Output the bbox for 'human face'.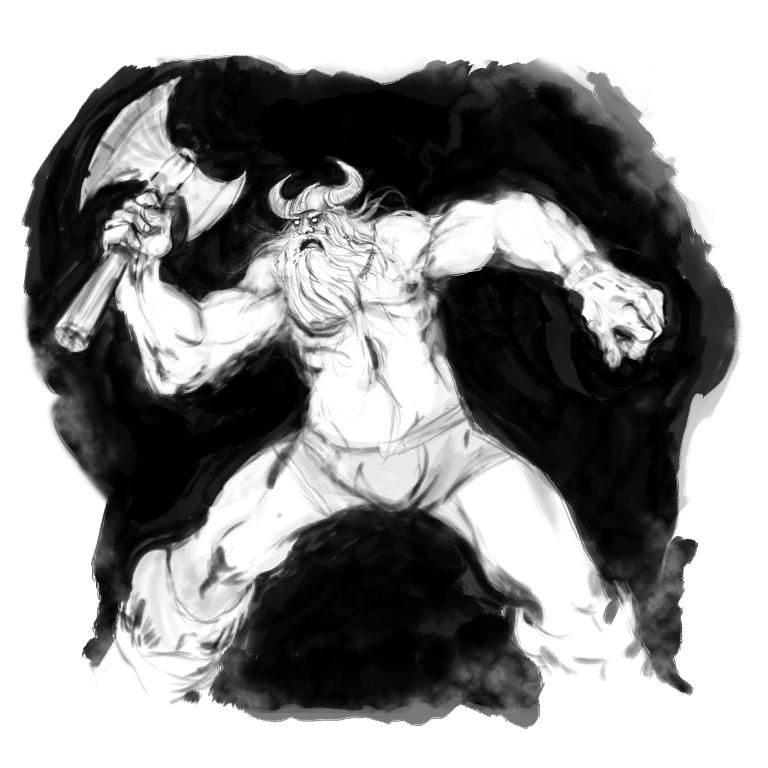
291 211 335 257.
